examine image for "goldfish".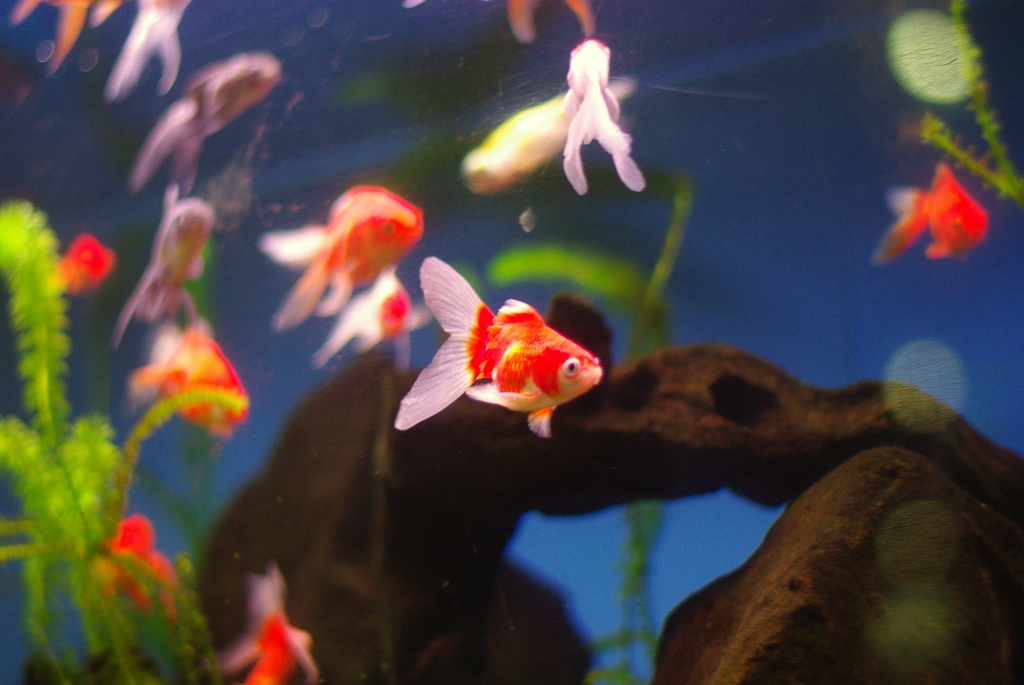
Examination result: x1=308 y1=261 x2=433 y2=373.
